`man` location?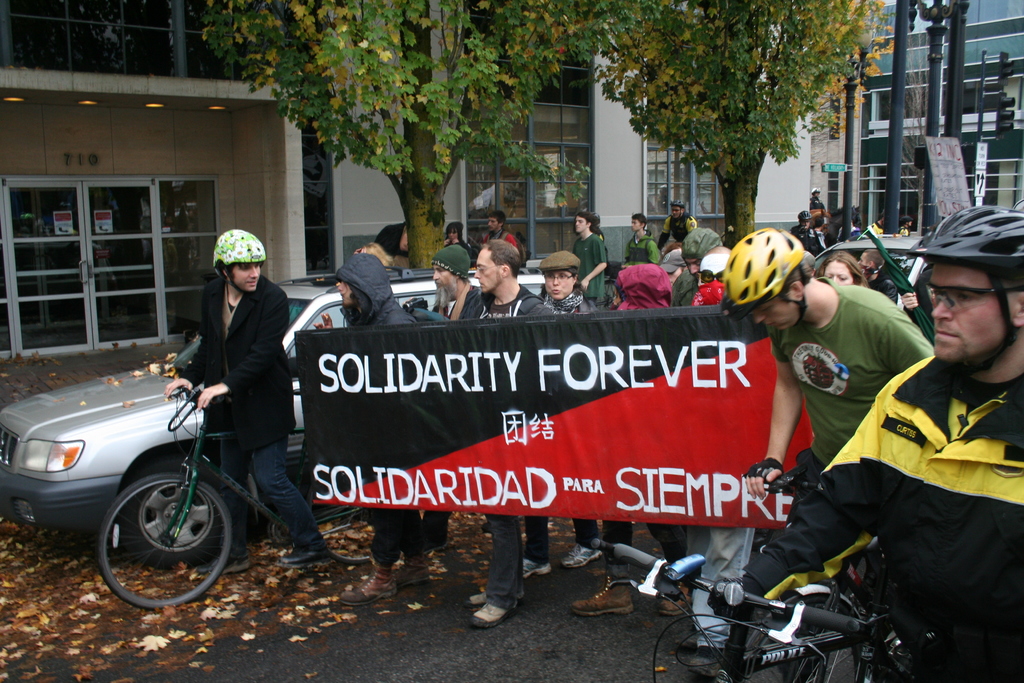
[left=166, top=228, right=340, bottom=577]
